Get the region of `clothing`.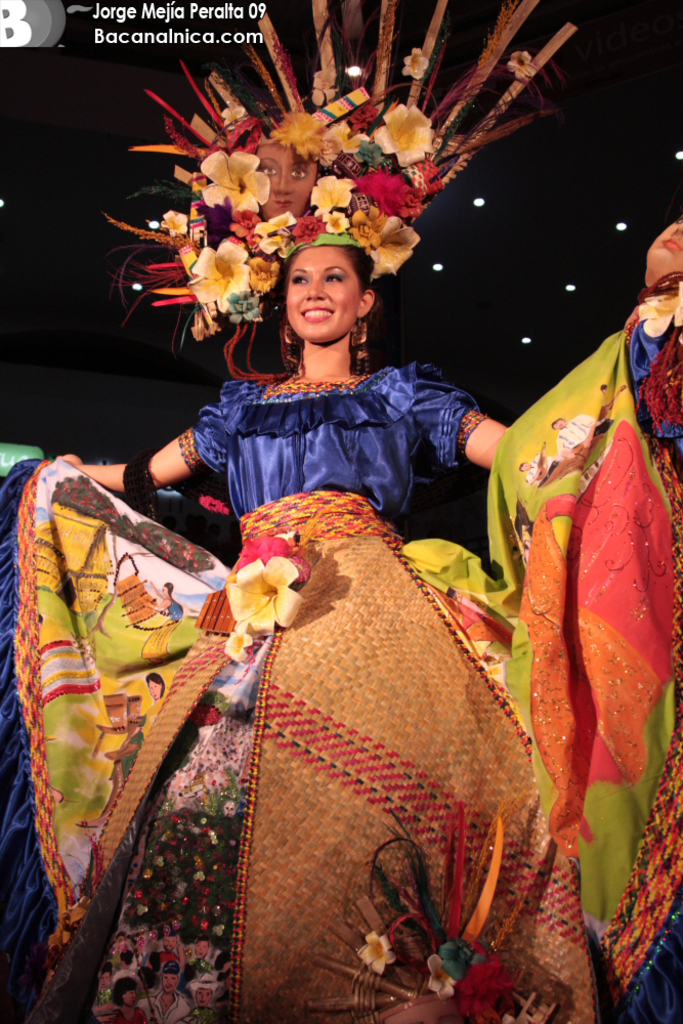
177, 353, 487, 515.
